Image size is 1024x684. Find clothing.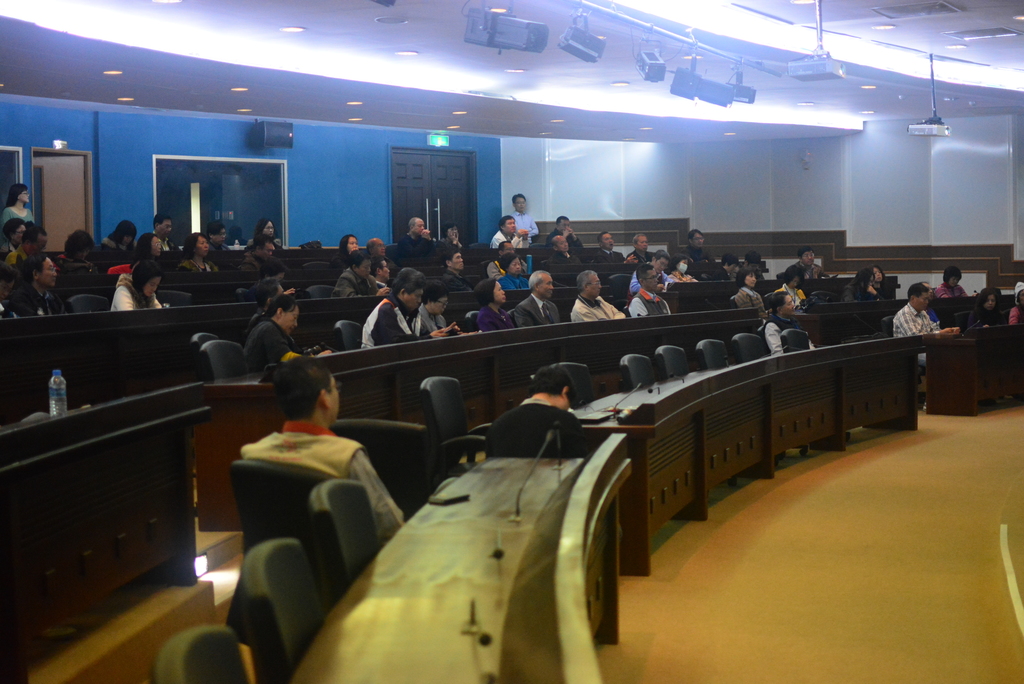
bbox=[728, 285, 763, 304].
